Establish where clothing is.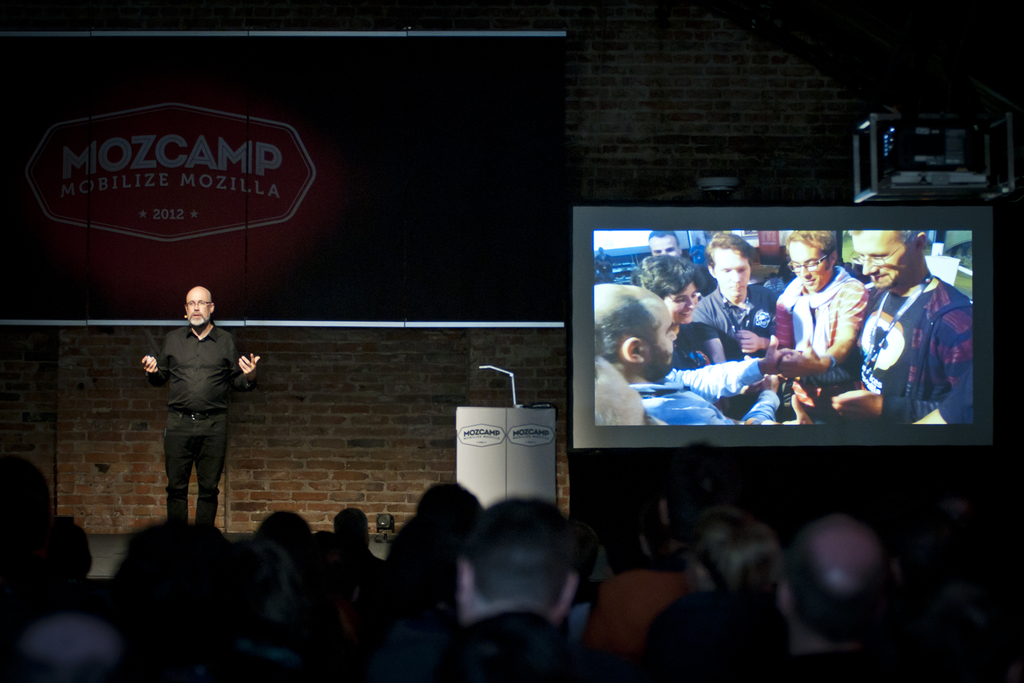
Established at [775,268,876,350].
